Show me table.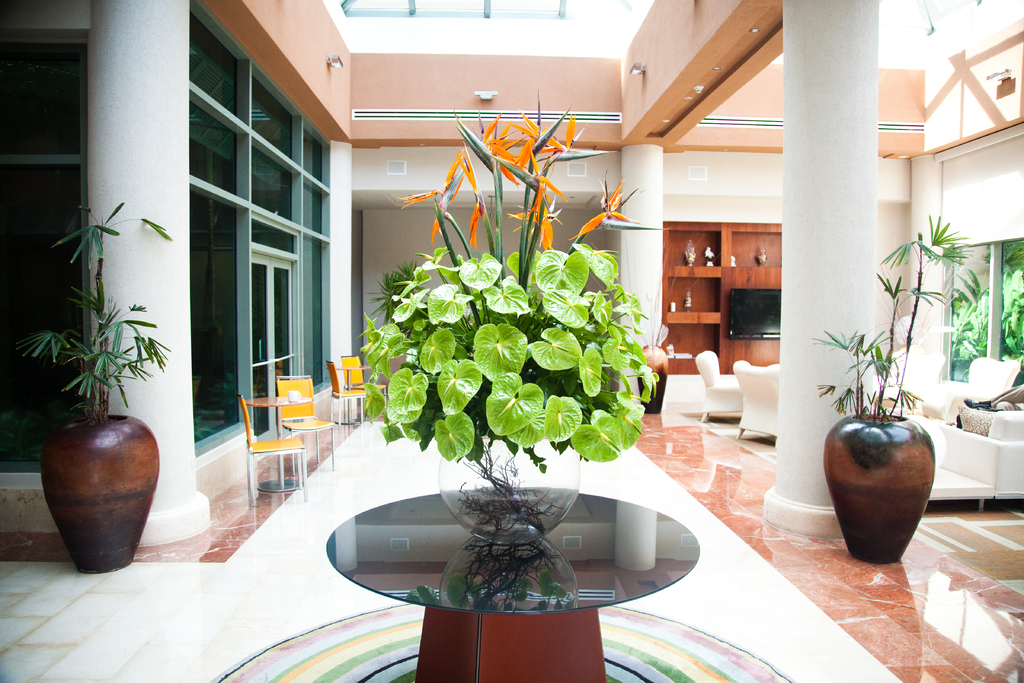
table is here: locate(328, 489, 698, 682).
